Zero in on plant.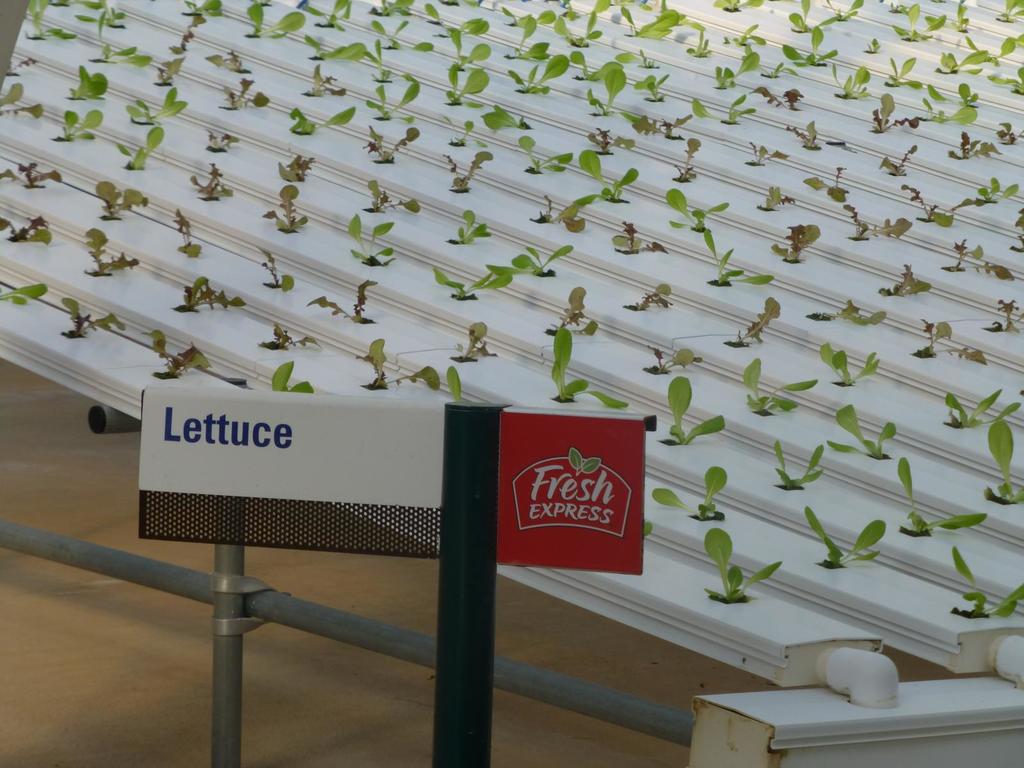
Zeroed in: box=[895, 456, 987, 540].
